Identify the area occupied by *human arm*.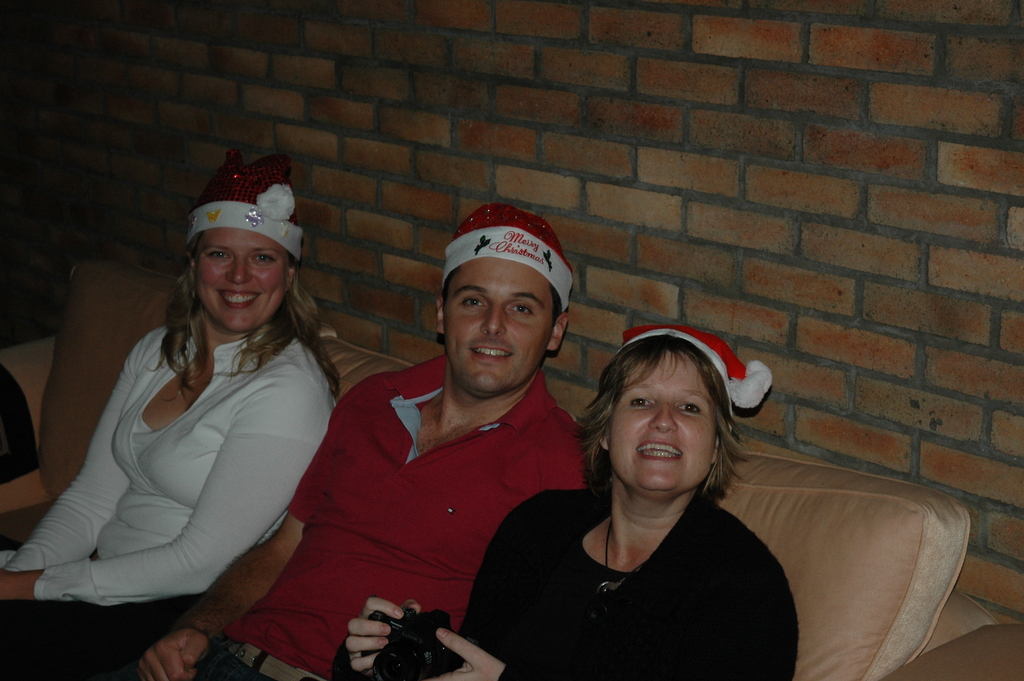
Area: (675,540,806,680).
